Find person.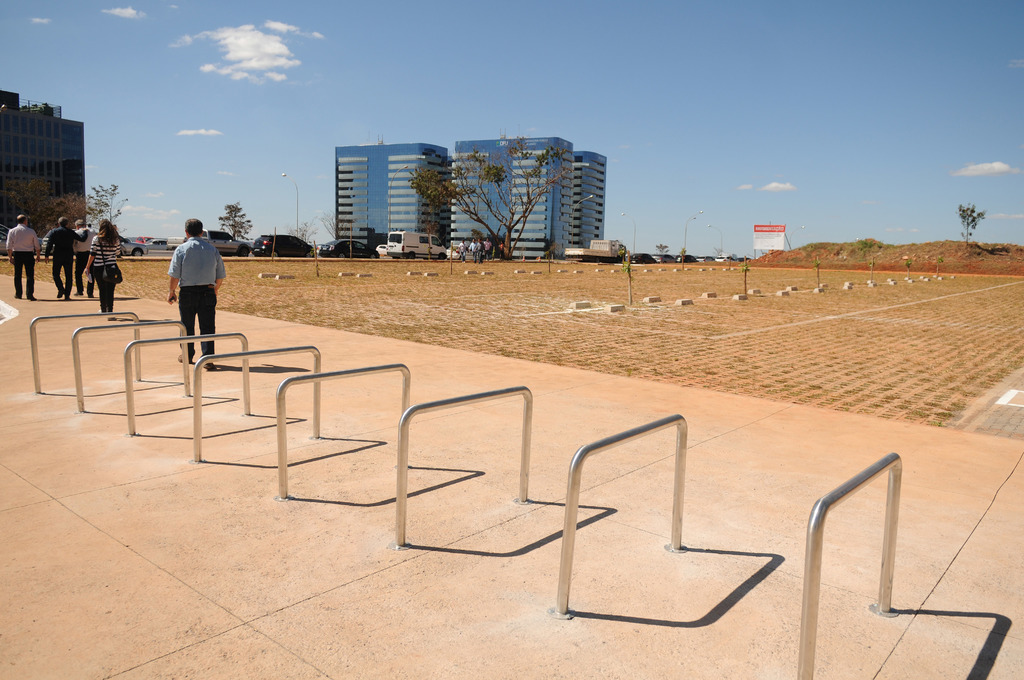
475,238,484,263.
